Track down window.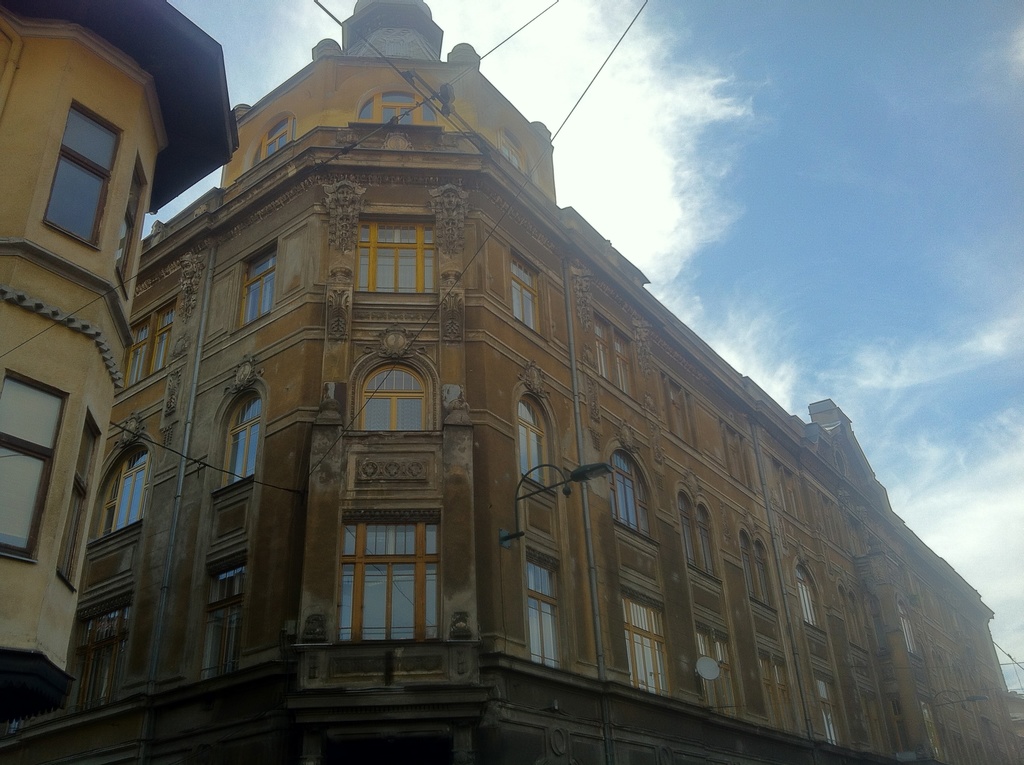
Tracked to bbox=(201, 552, 248, 675).
